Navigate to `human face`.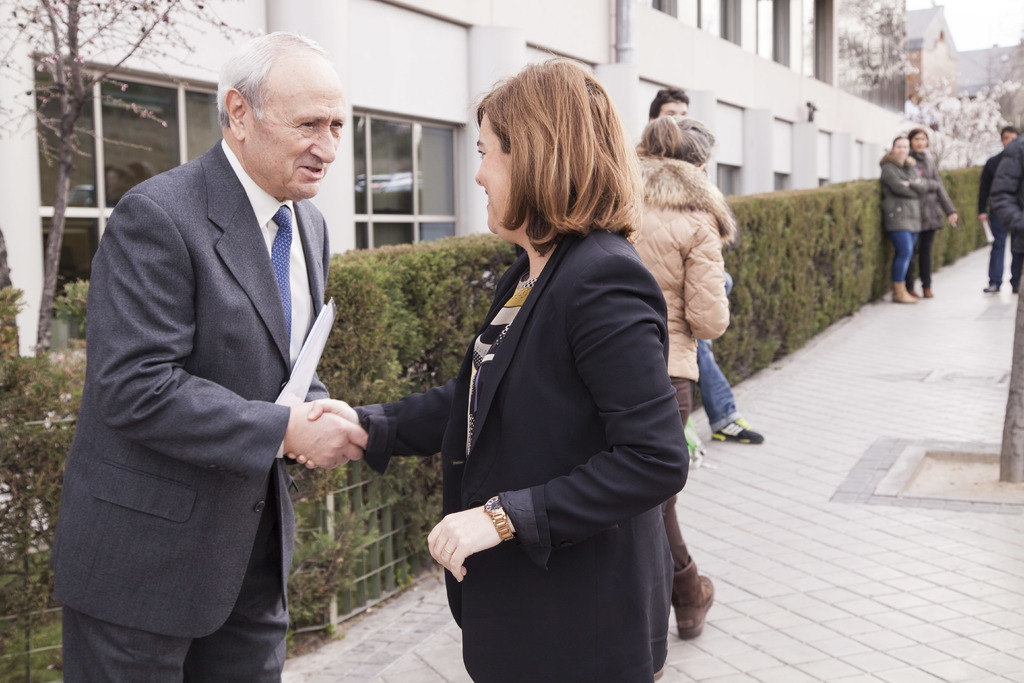
Navigation target: <region>652, 99, 684, 118</region>.
